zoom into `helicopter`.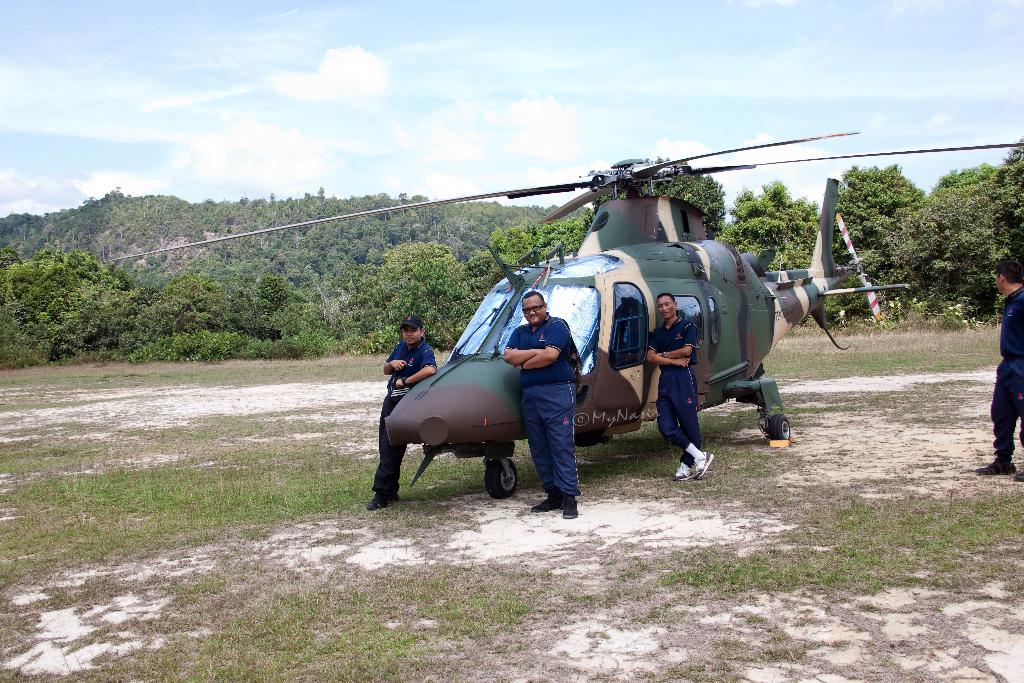
Zoom target: (100,129,1023,498).
